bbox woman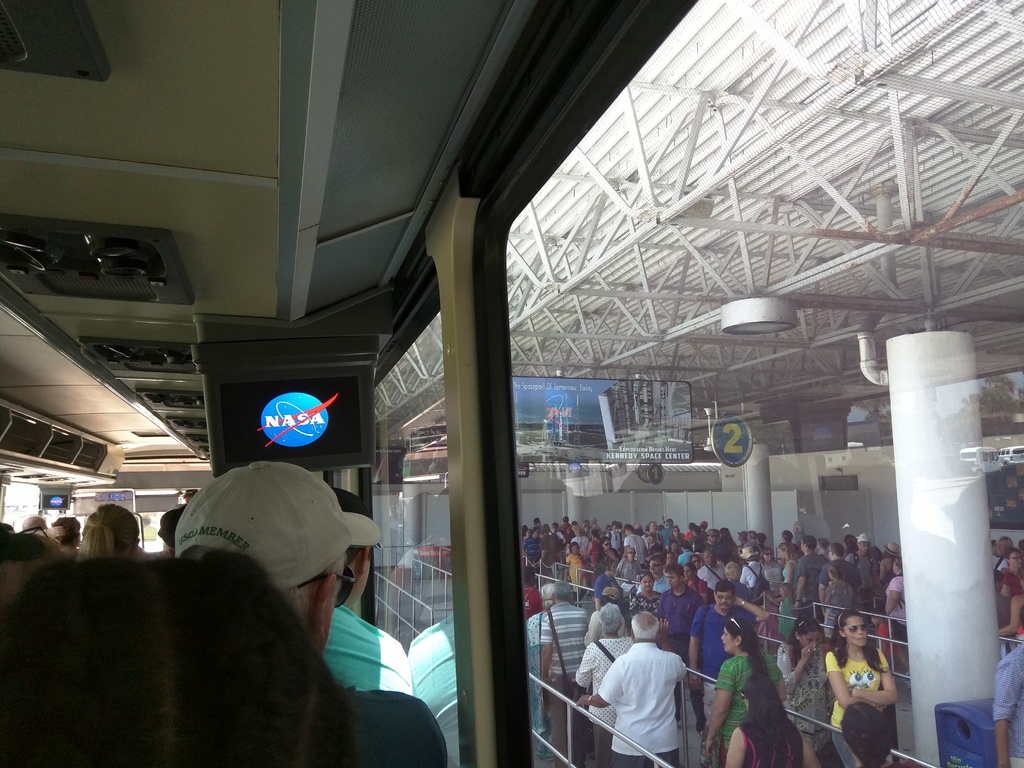
BBox(759, 547, 781, 595)
